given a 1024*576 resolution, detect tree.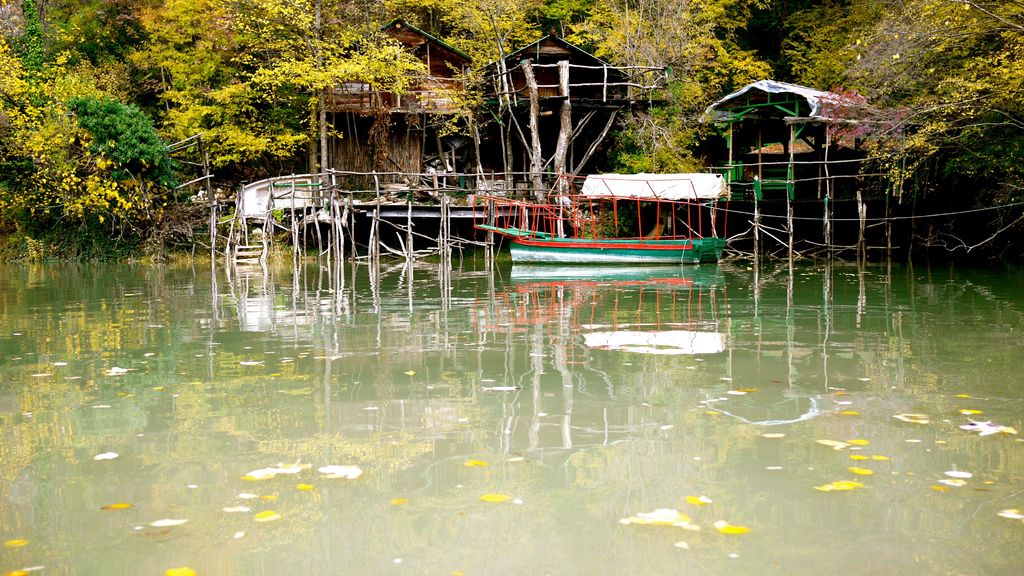
{"left": 787, "top": 0, "right": 1023, "bottom": 258}.
